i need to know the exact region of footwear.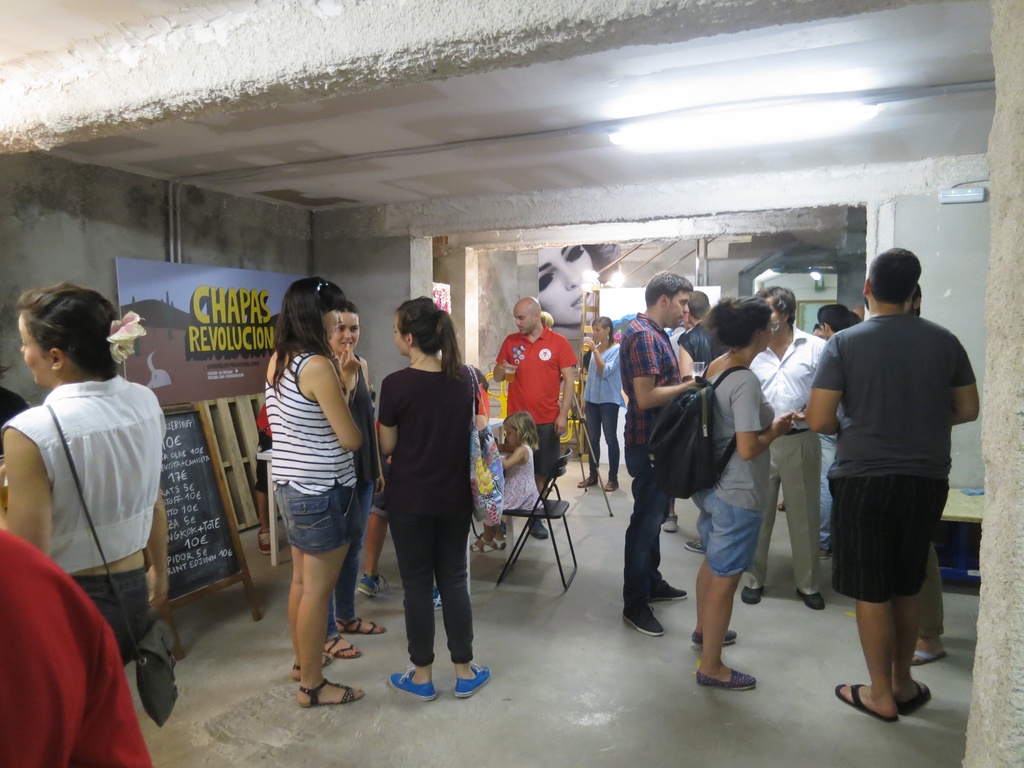
Region: x1=739, y1=586, x2=760, y2=605.
